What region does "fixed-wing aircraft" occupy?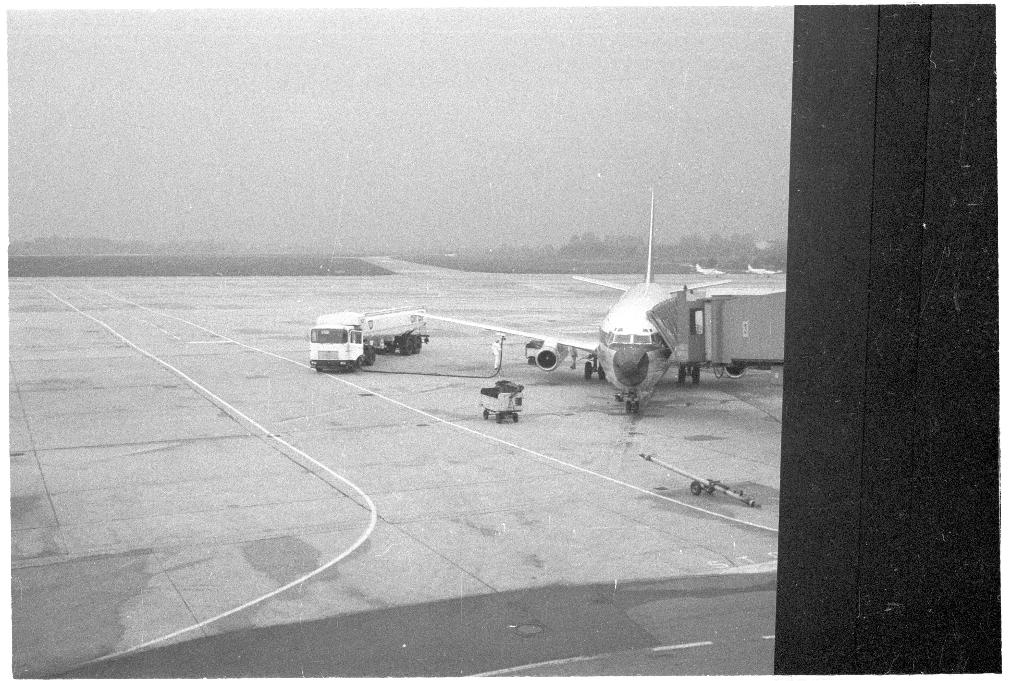
<region>746, 261, 780, 279</region>.
